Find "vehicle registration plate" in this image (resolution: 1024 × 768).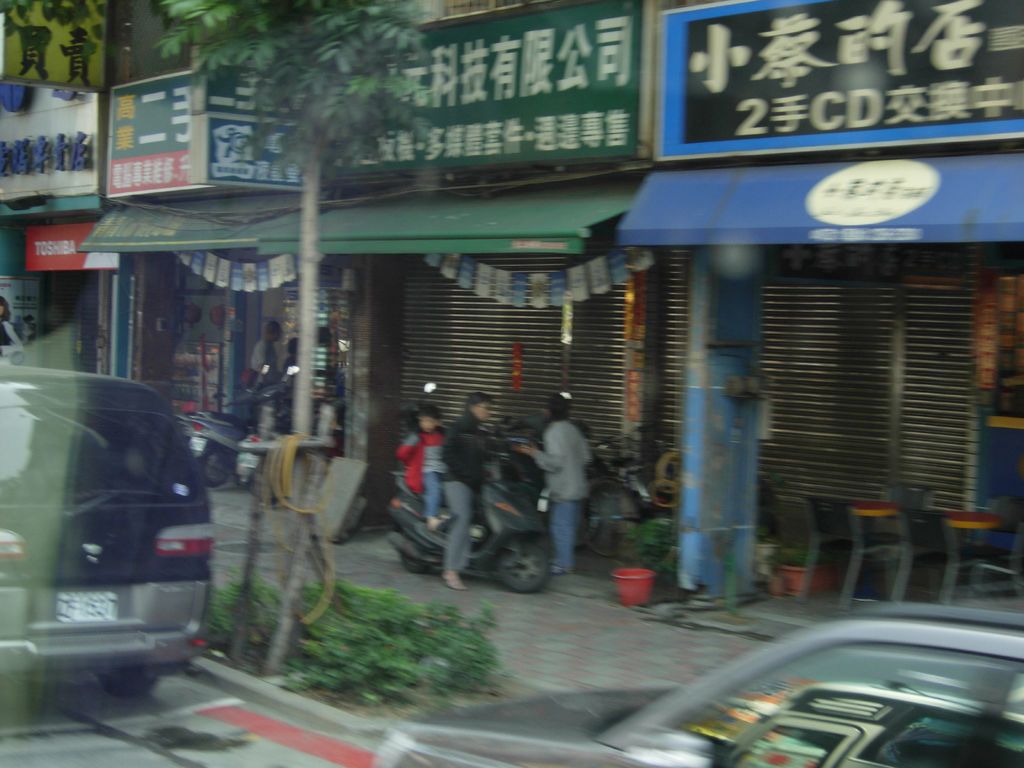
<region>58, 595, 116, 624</region>.
